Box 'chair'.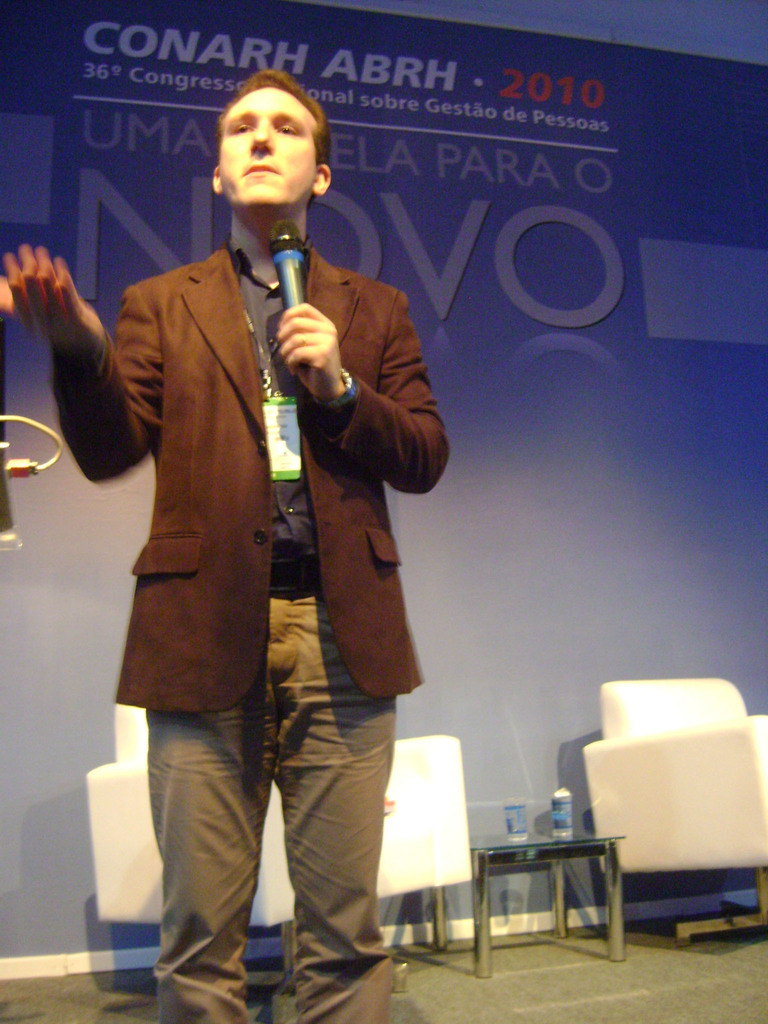
locate(572, 668, 767, 941).
